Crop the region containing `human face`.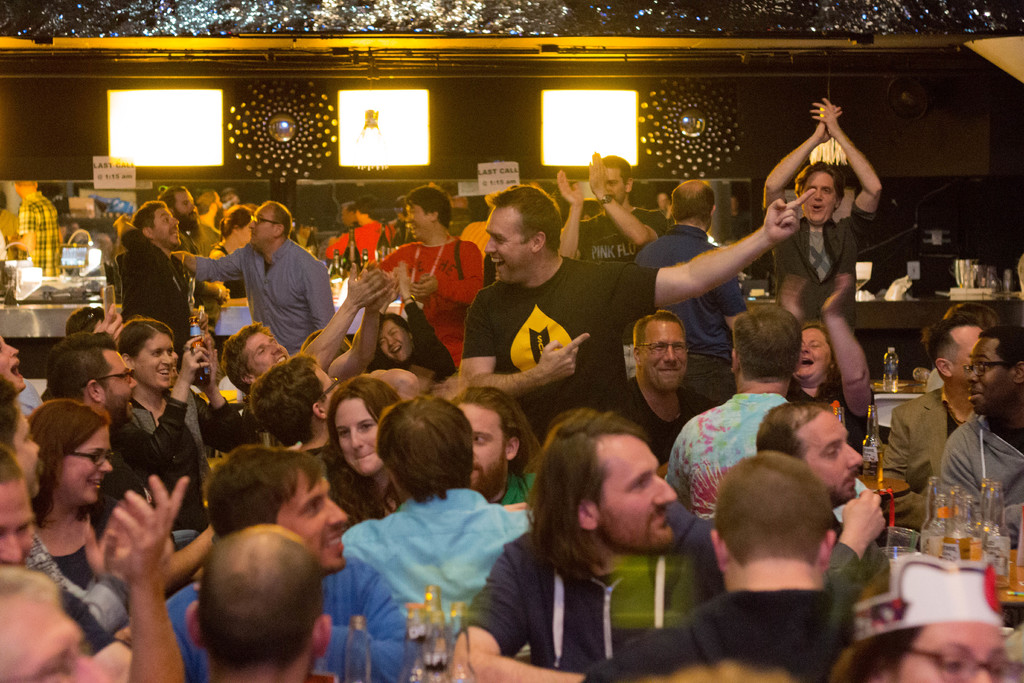
Crop region: x1=607, y1=169, x2=625, y2=202.
